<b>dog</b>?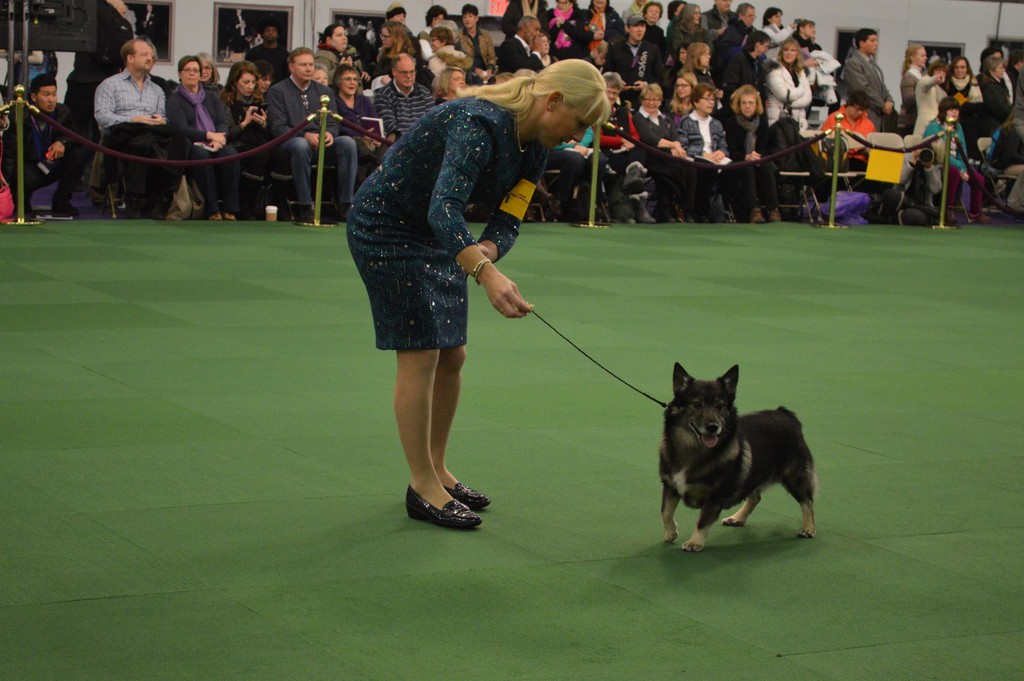
(left=661, top=359, right=816, bottom=552)
